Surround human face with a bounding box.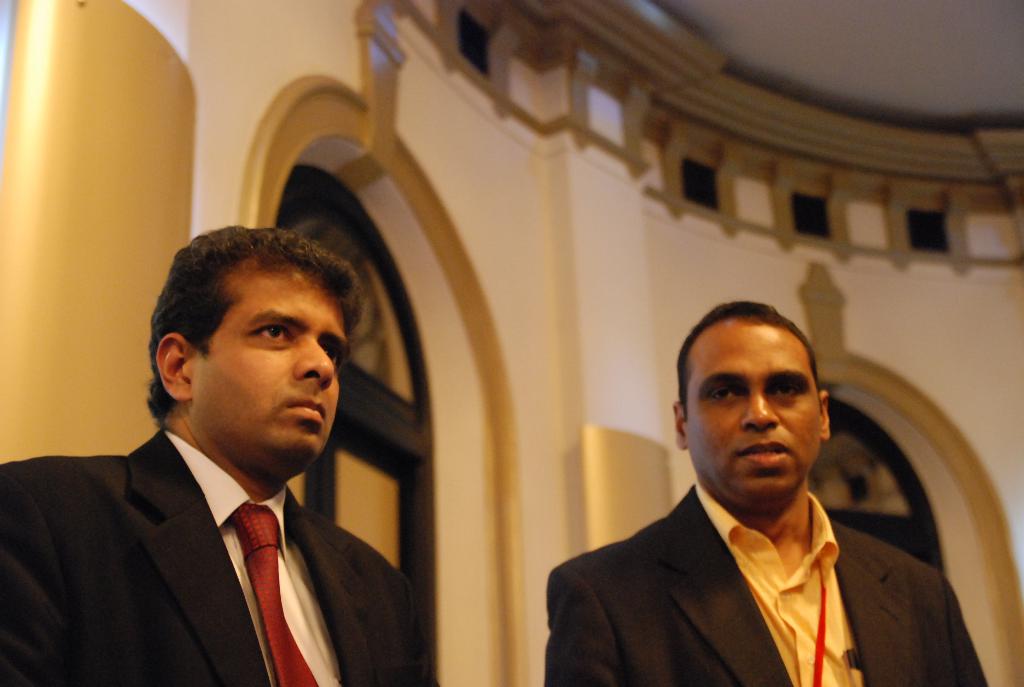
box=[687, 326, 820, 496].
